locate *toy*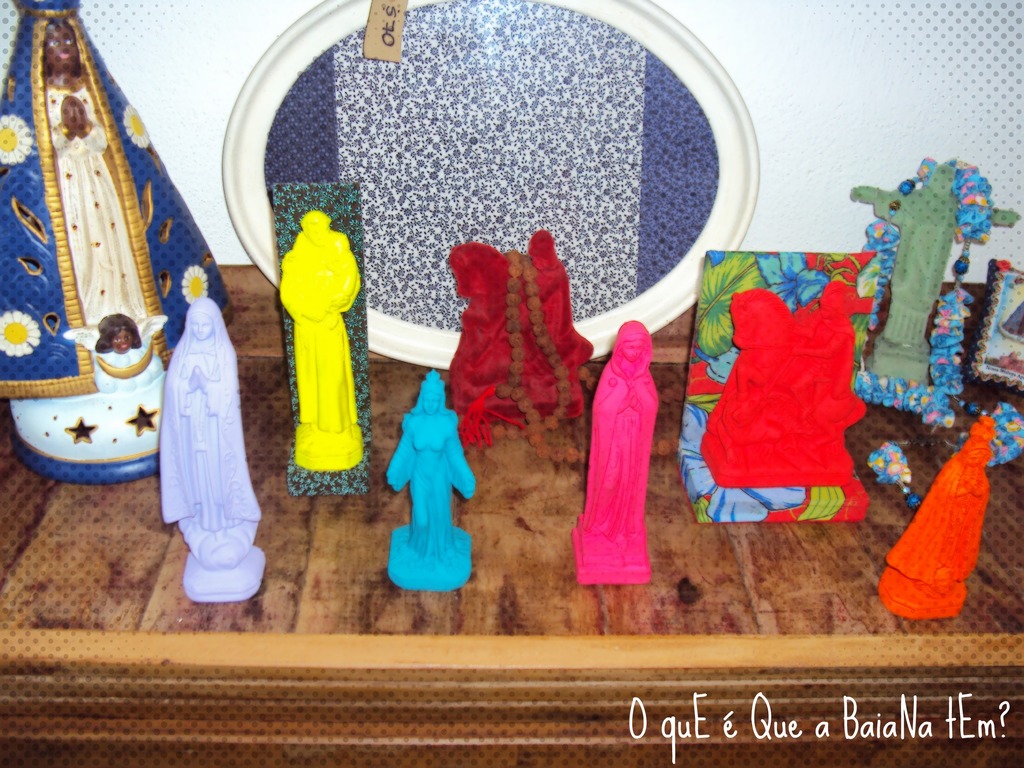
bbox=(267, 173, 358, 480)
